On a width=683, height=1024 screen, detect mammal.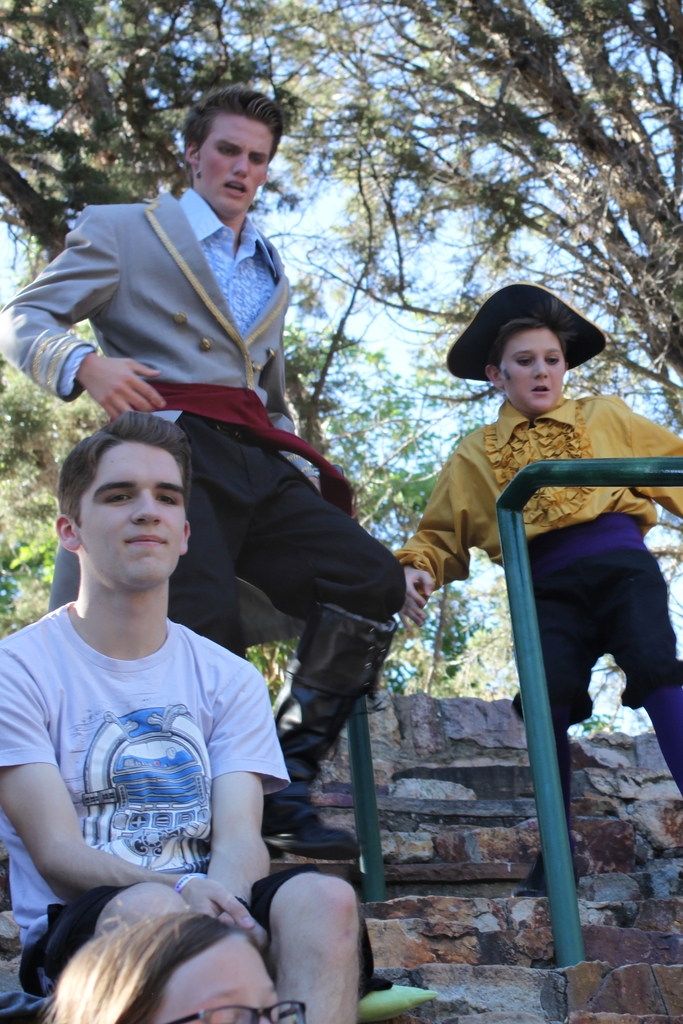
bbox=[360, 268, 682, 990].
